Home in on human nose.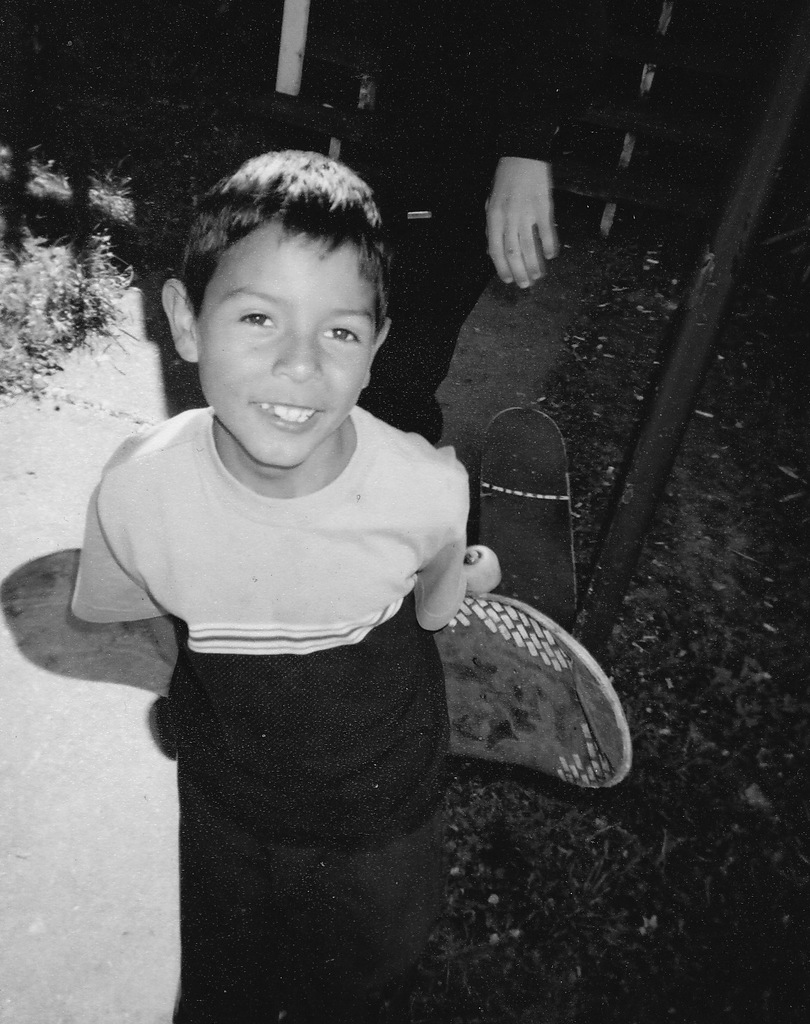
Homed in at 268, 323, 325, 379.
